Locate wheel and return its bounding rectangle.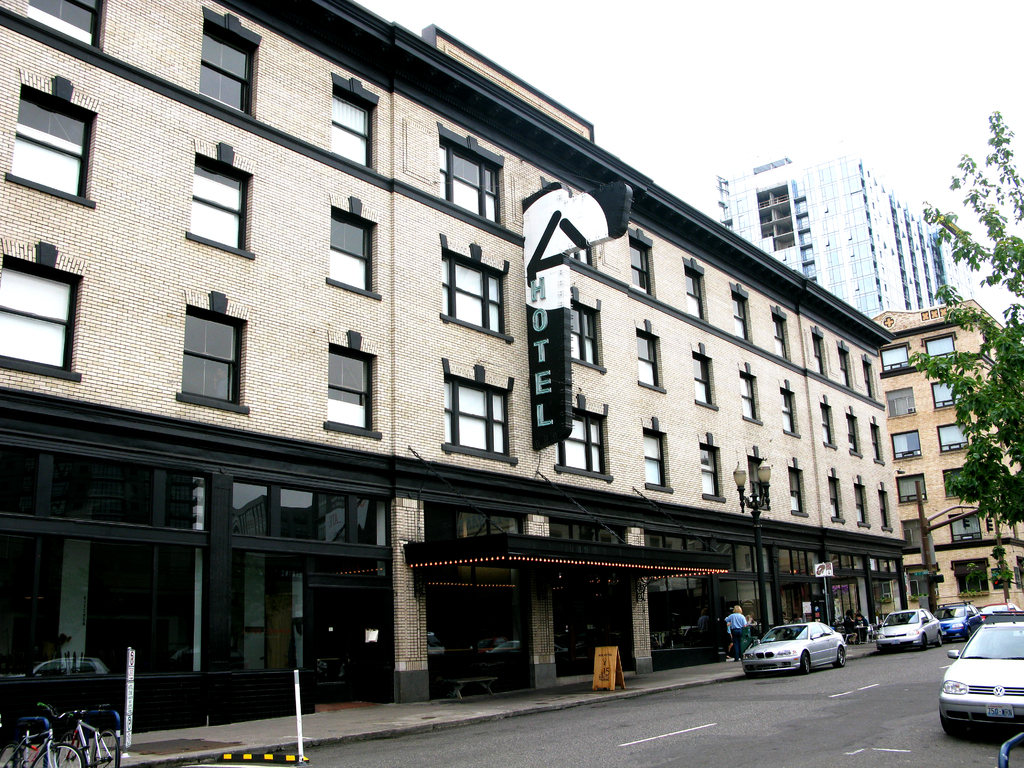
l=798, t=645, r=812, b=676.
